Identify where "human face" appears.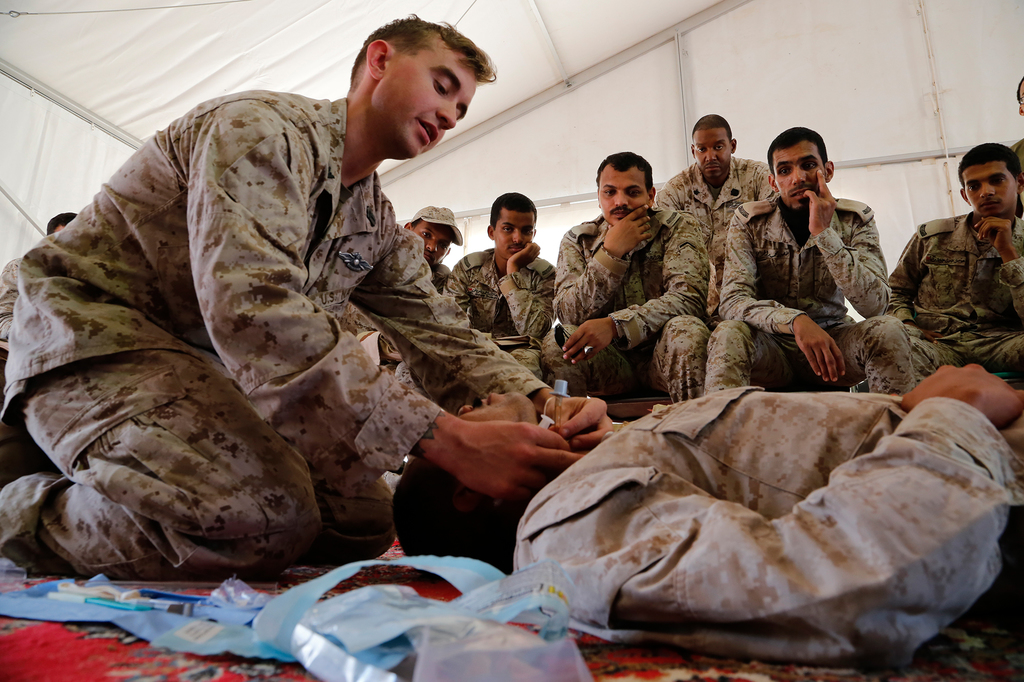
Appears at region(419, 222, 449, 267).
